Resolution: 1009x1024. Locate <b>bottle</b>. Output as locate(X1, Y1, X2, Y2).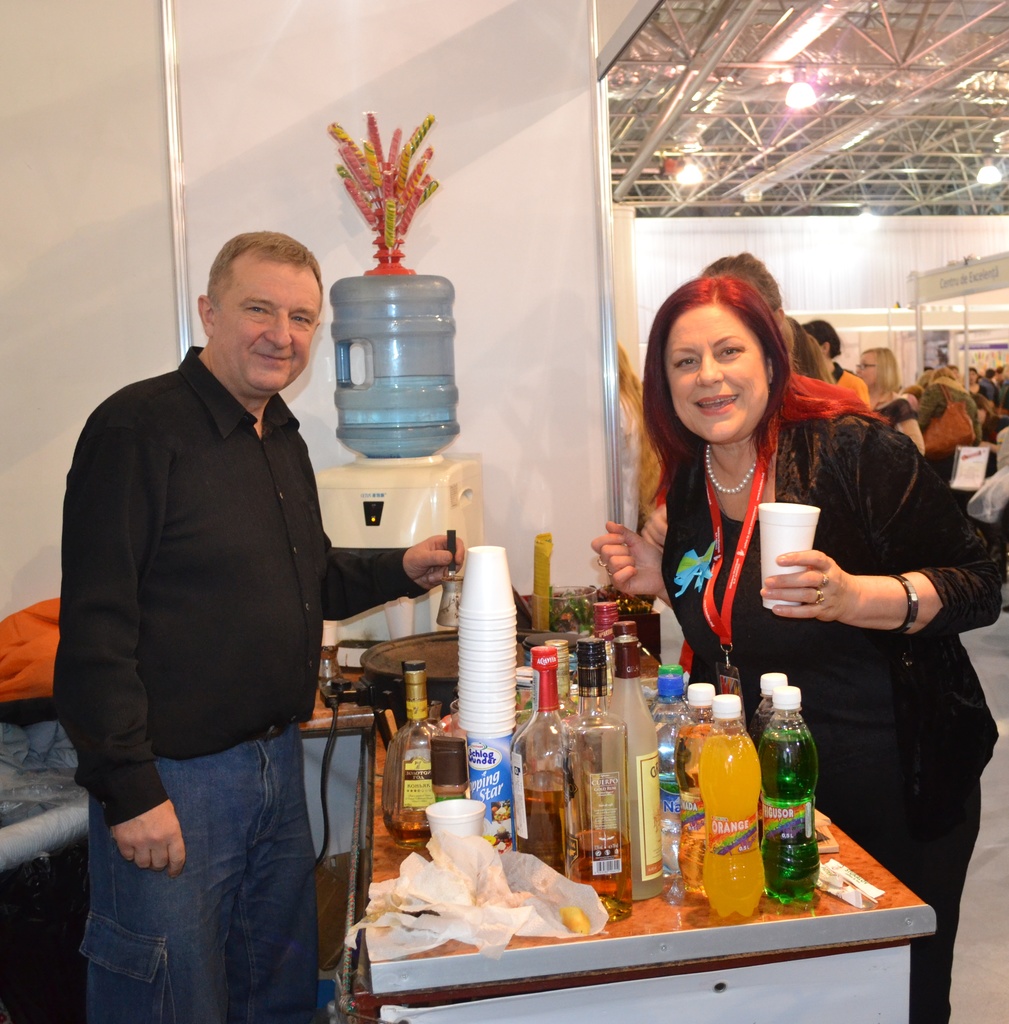
locate(596, 622, 670, 825).
